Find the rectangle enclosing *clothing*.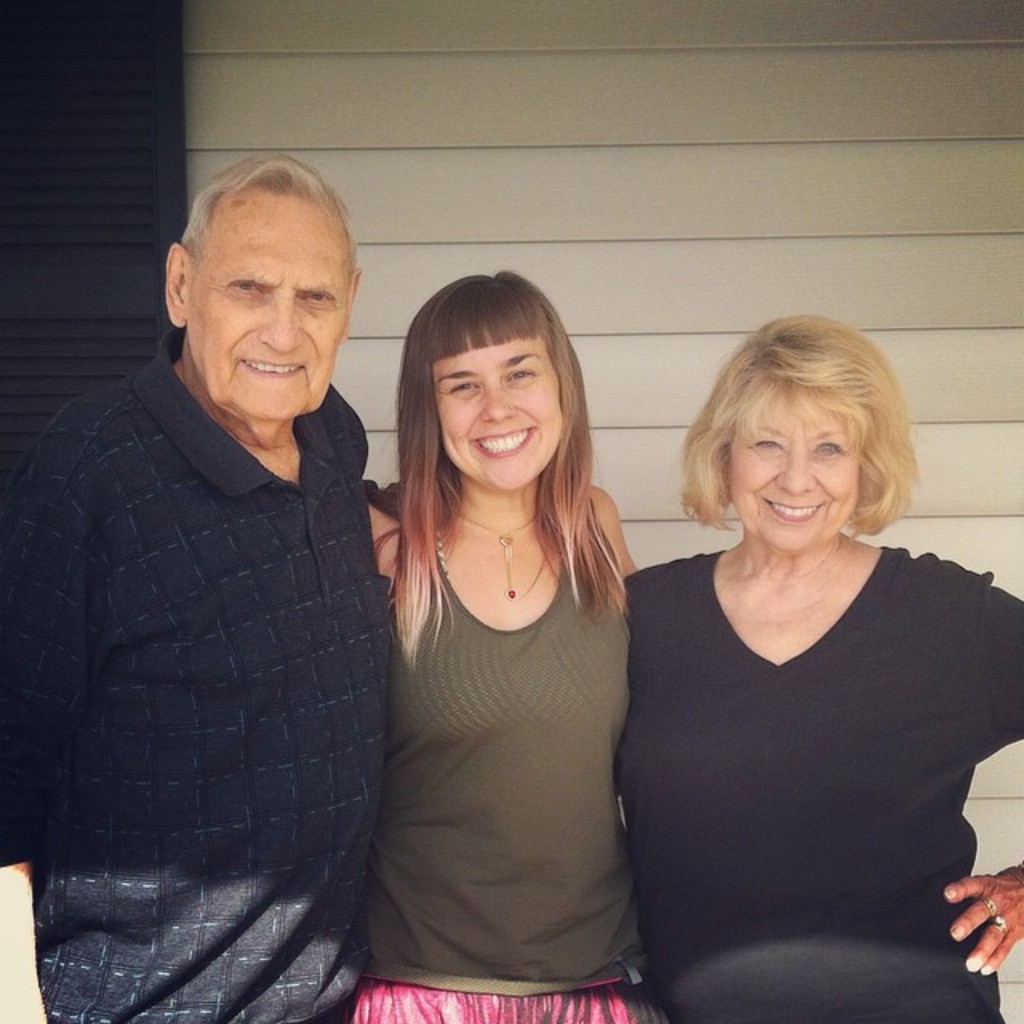
<bbox>622, 531, 1022, 1021</bbox>.
